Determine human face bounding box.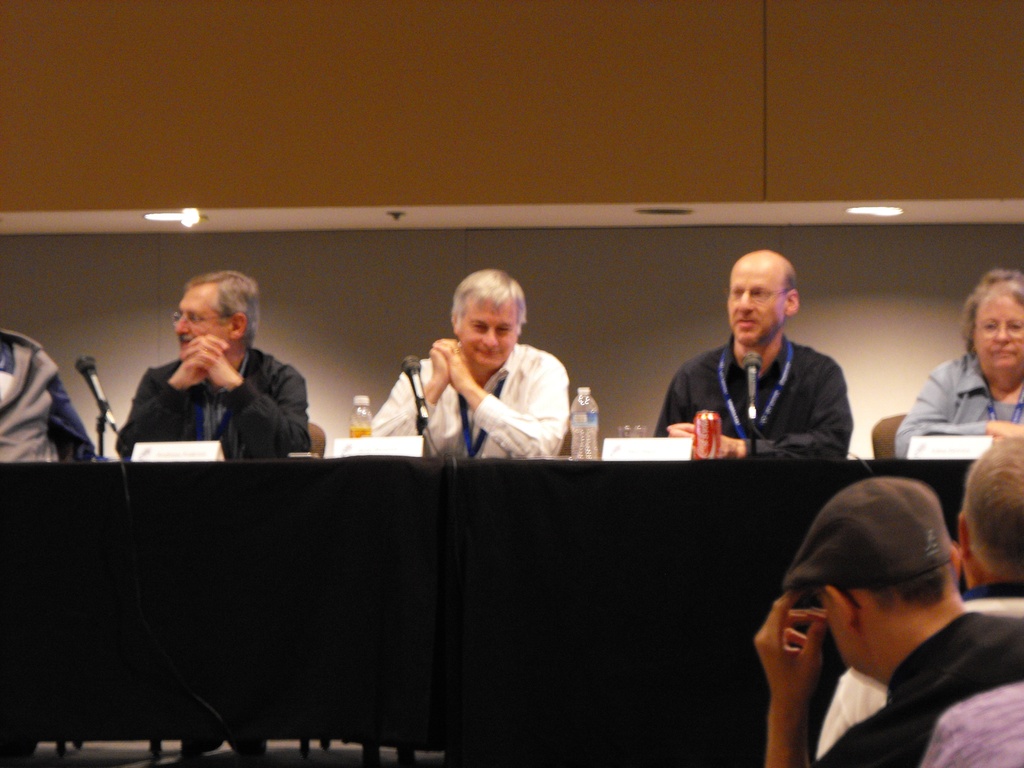
Determined: <box>971,291,1023,376</box>.
